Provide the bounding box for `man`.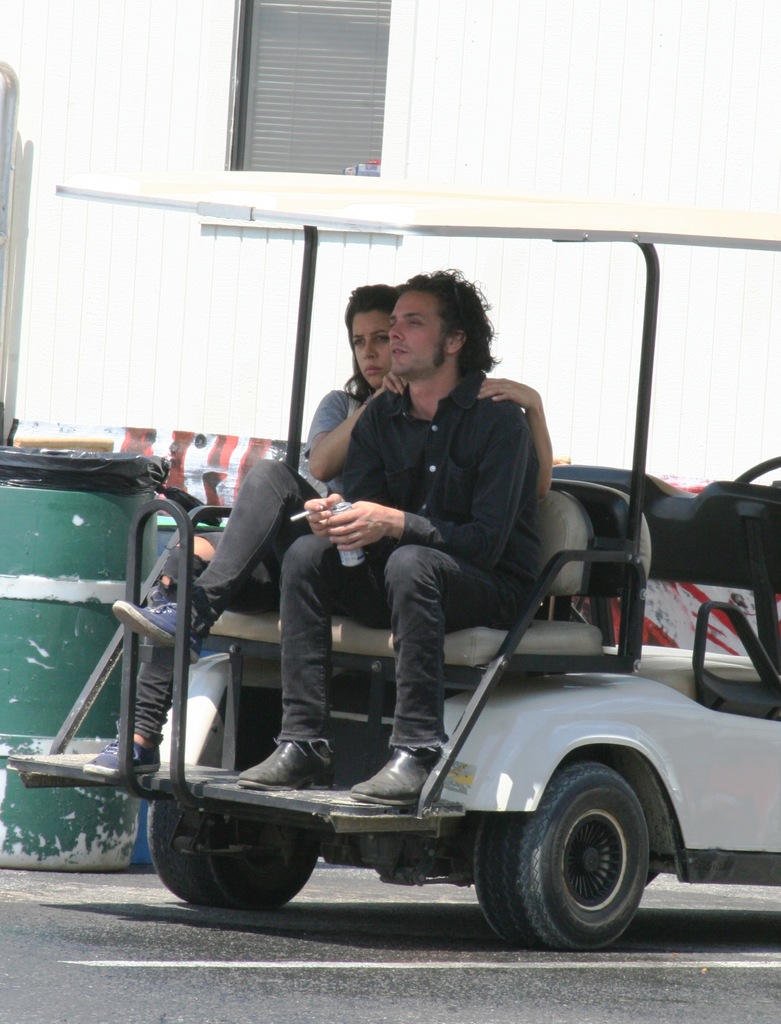
left=267, top=290, right=581, bottom=730.
